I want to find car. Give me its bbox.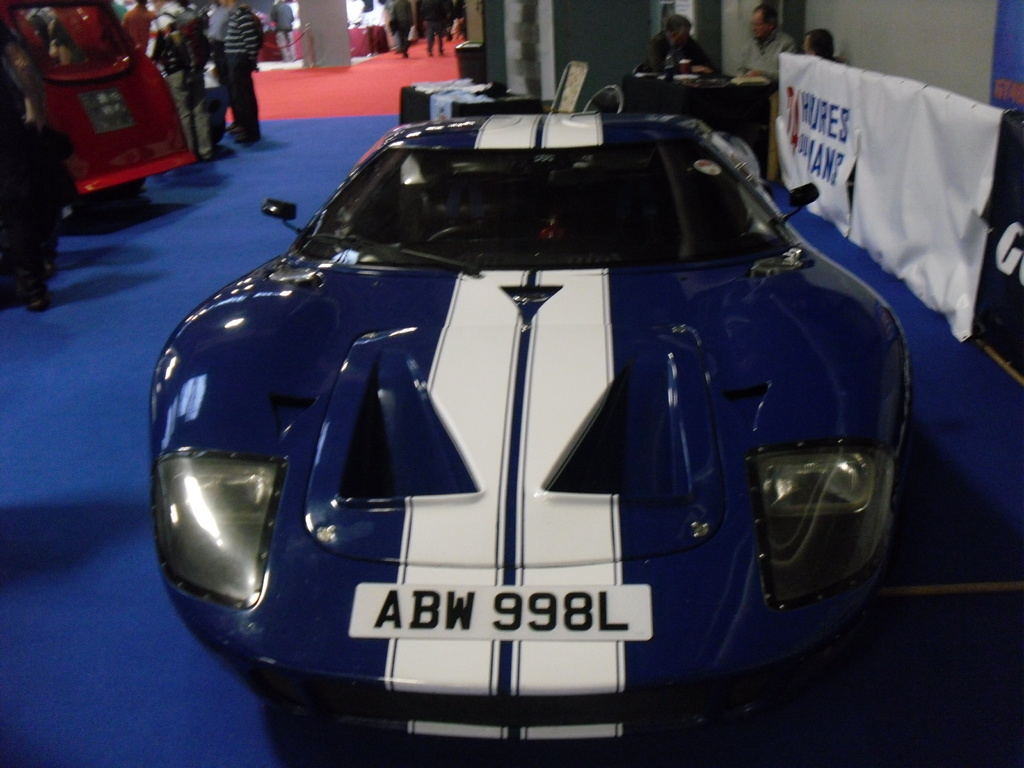
<bbox>0, 0, 199, 232</bbox>.
